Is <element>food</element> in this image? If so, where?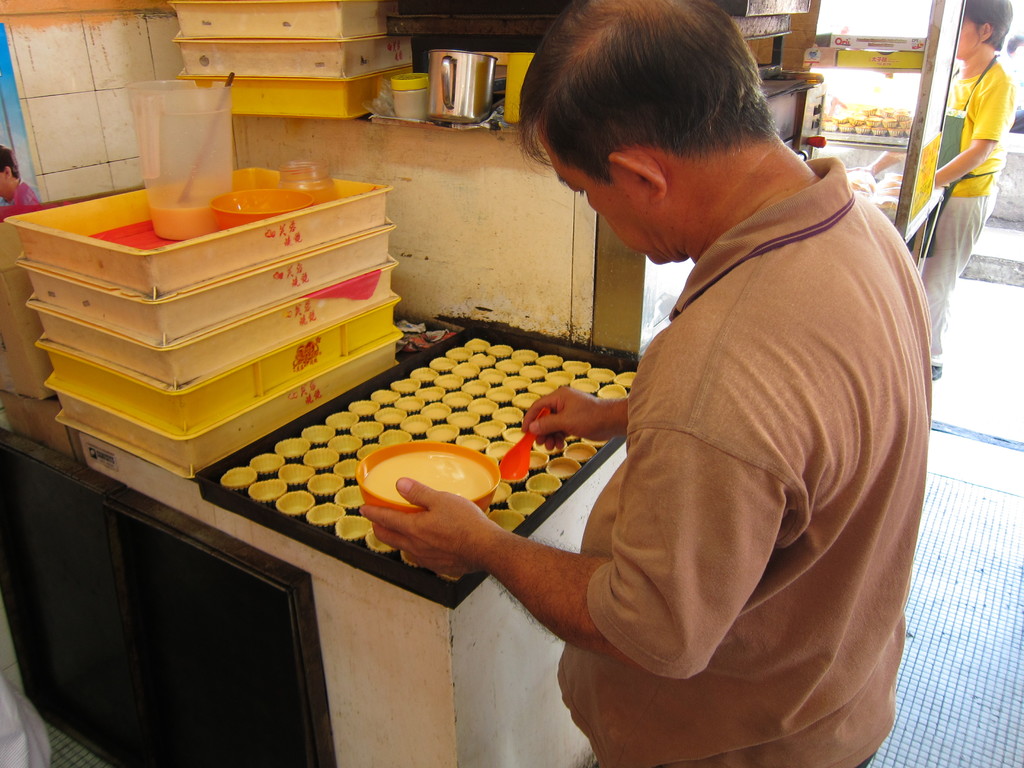
Yes, at locate(524, 365, 543, 379).
